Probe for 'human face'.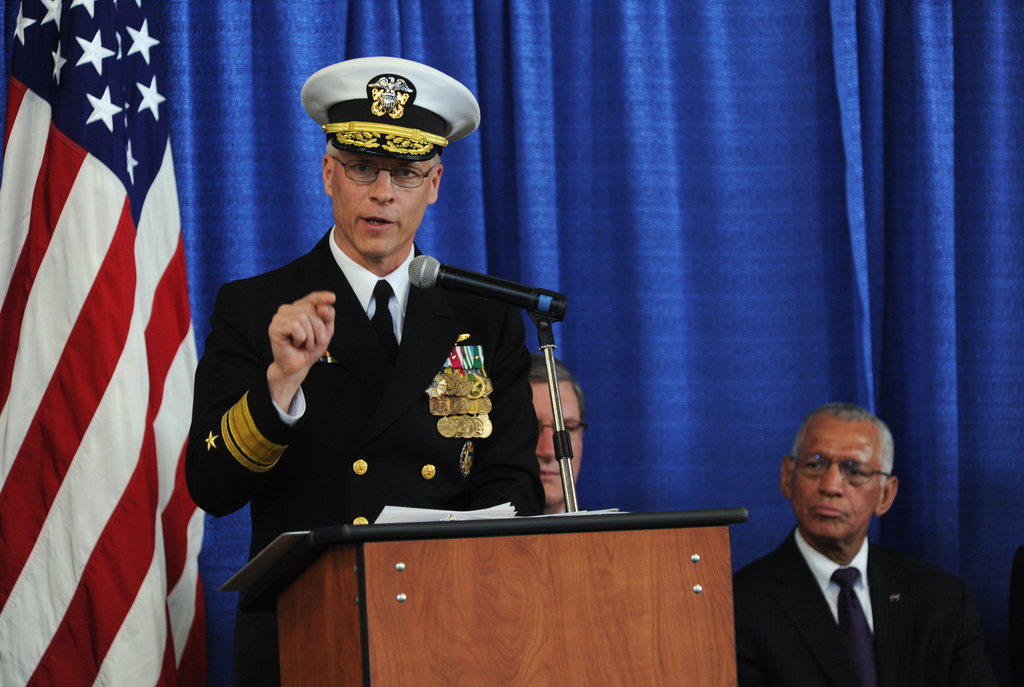
Probe result: [x1=332, y1=139, x2=442, y2=263].
